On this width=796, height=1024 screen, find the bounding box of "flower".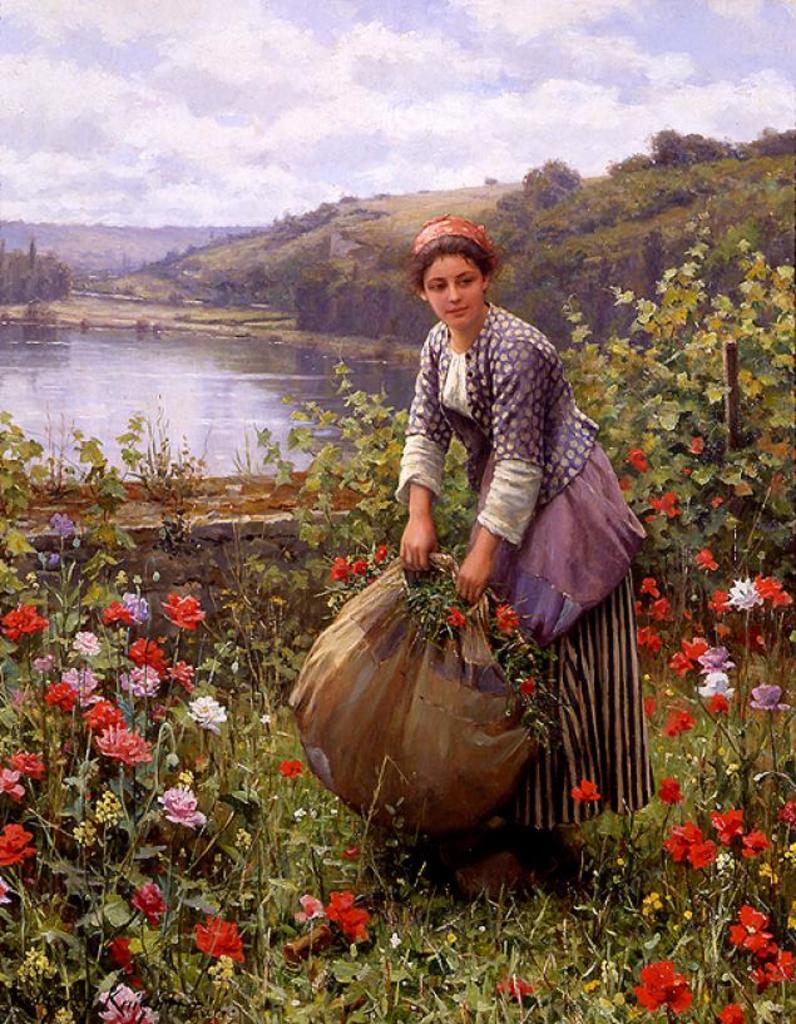
Bounding box: [494,612,520,634].
